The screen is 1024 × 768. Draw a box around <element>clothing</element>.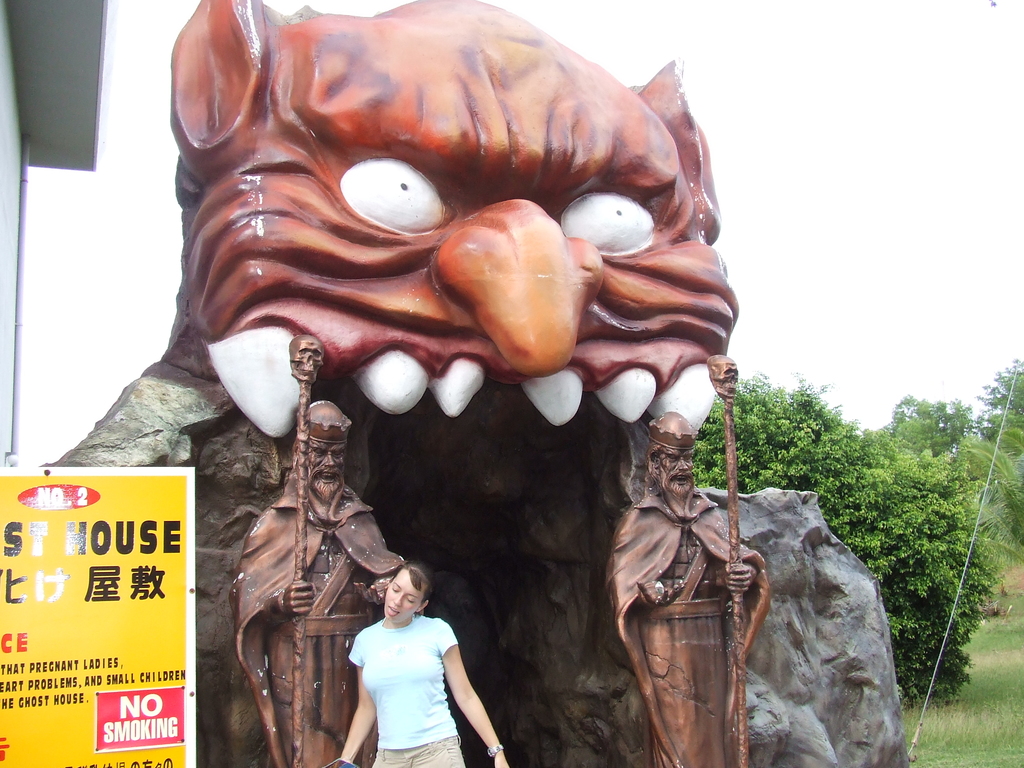
box=[605, 487, 773, 767].
